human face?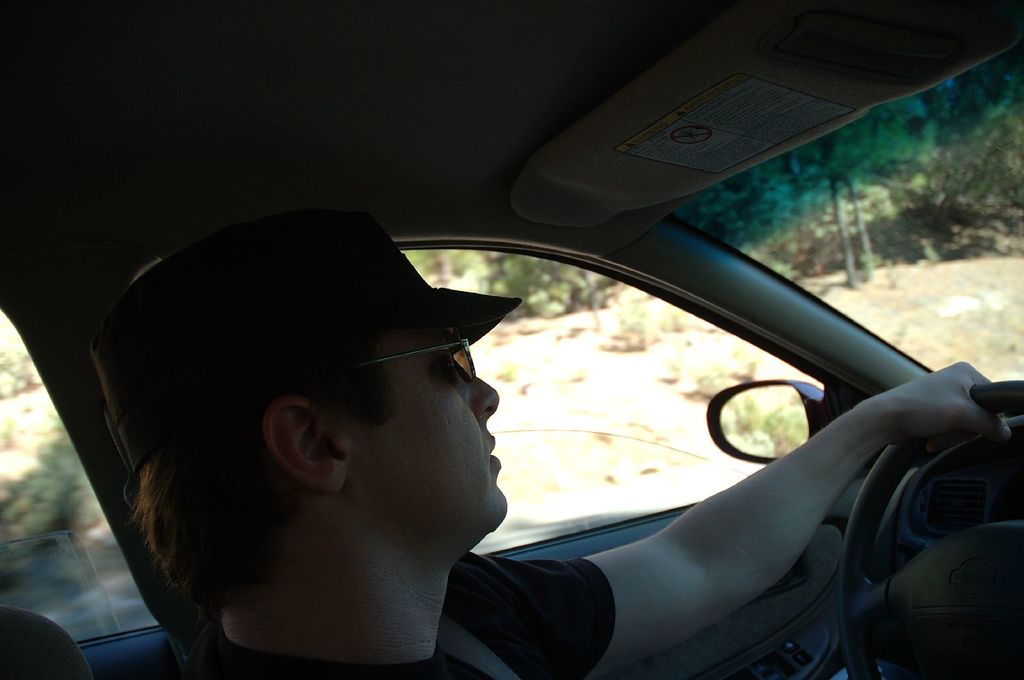
region(324, 324, 509, 534)
